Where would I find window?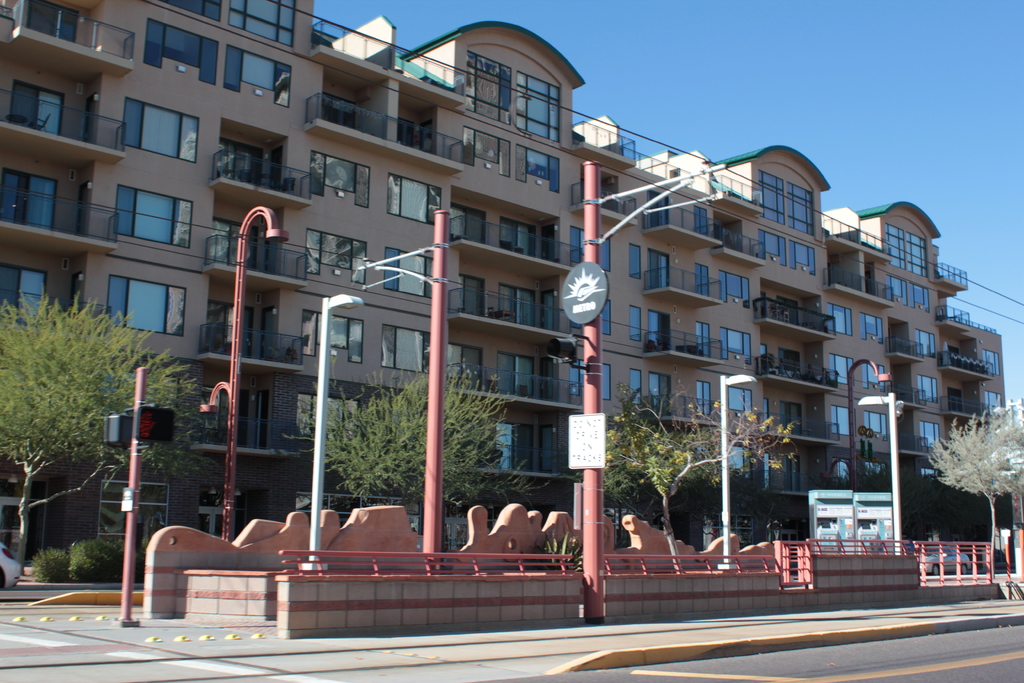
At detection(149, 21, 223, 85).
